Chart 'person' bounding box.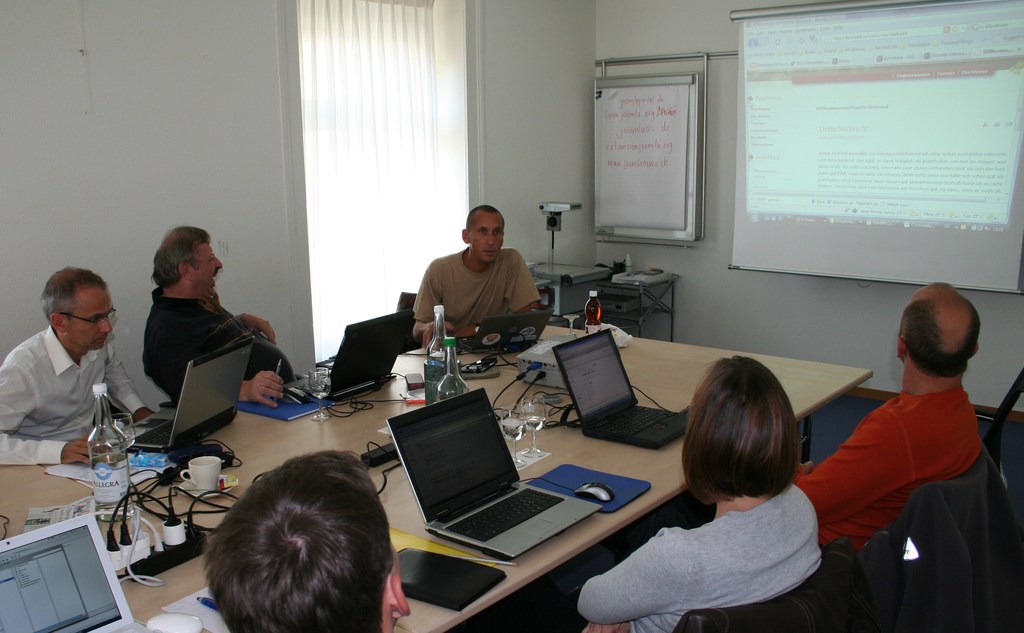
Charted: (790, 282, 982, 559).
